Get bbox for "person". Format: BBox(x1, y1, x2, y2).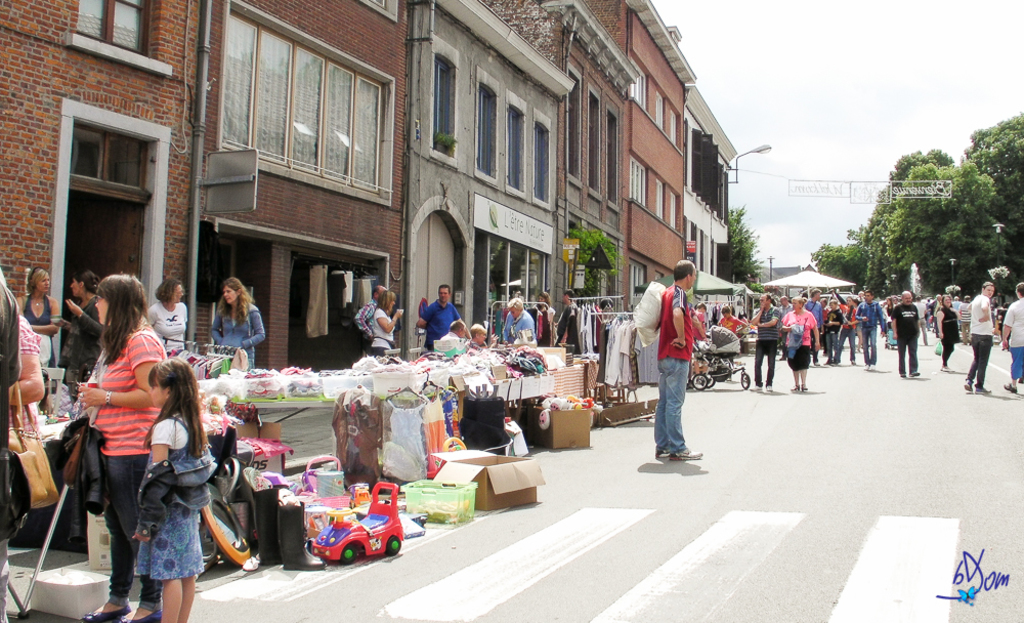
BBox(535, 292, 552, 310).
